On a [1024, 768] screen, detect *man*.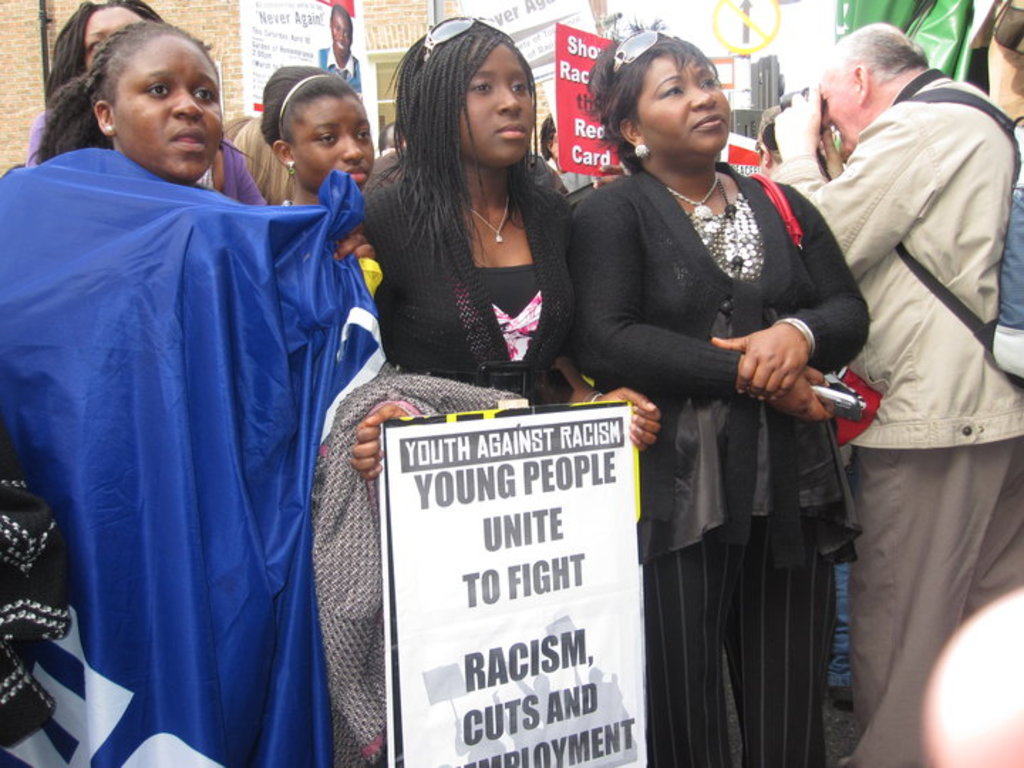
box(788, 0, 1015, 734).
